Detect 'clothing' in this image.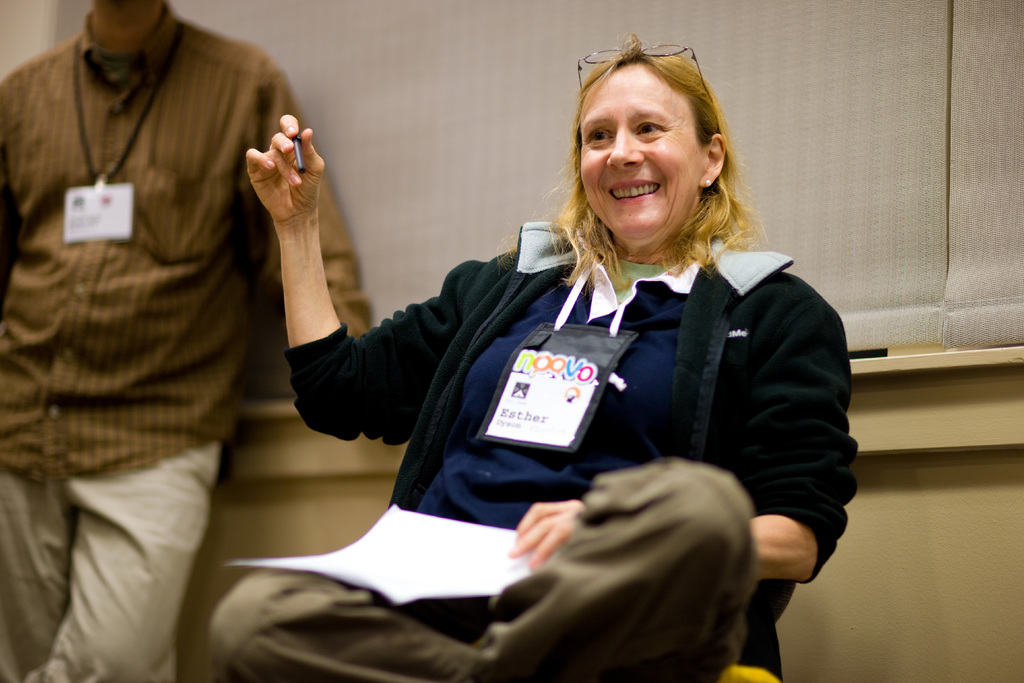
Detection: 396, 179, 863, 641.
